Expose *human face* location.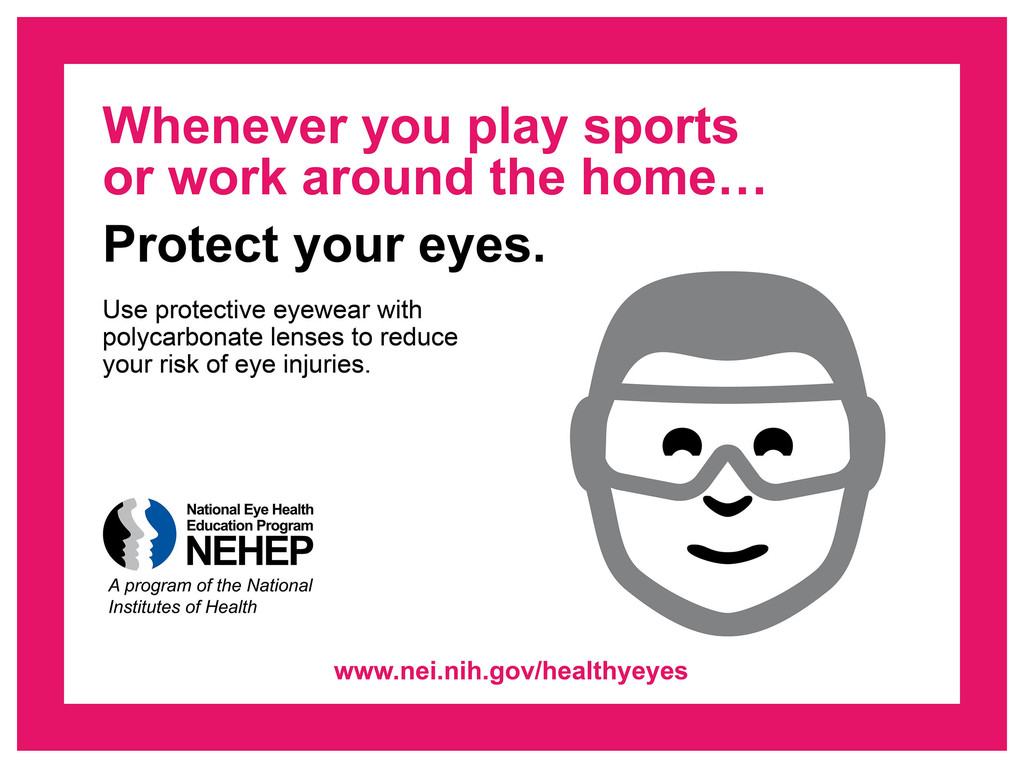
Exposed at box=[602, 365, 854, 596].
